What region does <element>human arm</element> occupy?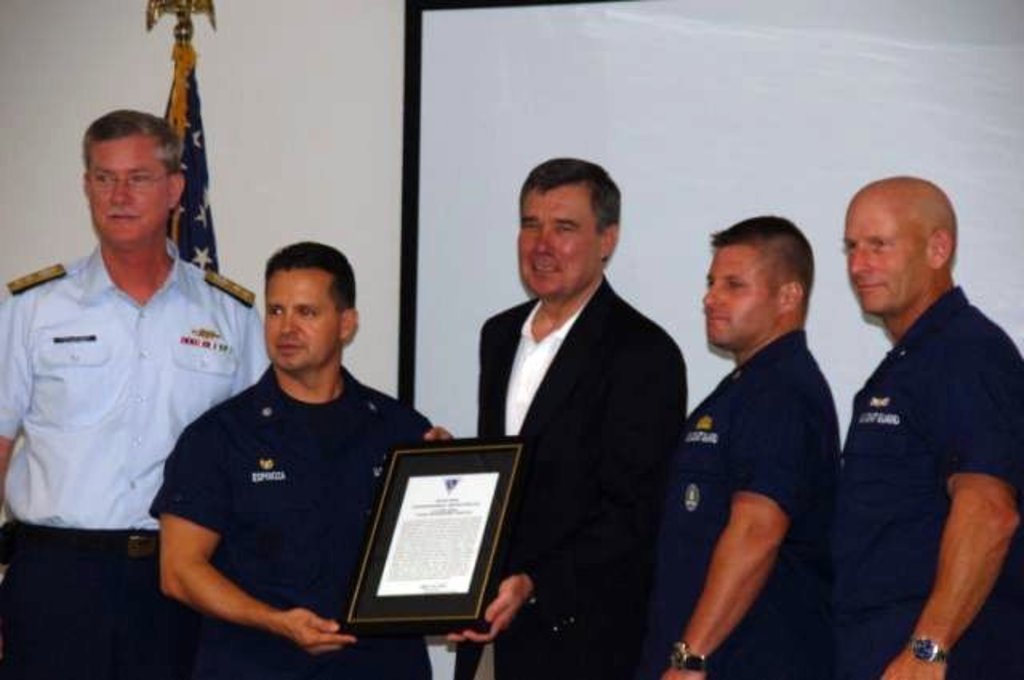
box(0, 290, 42, 496).
